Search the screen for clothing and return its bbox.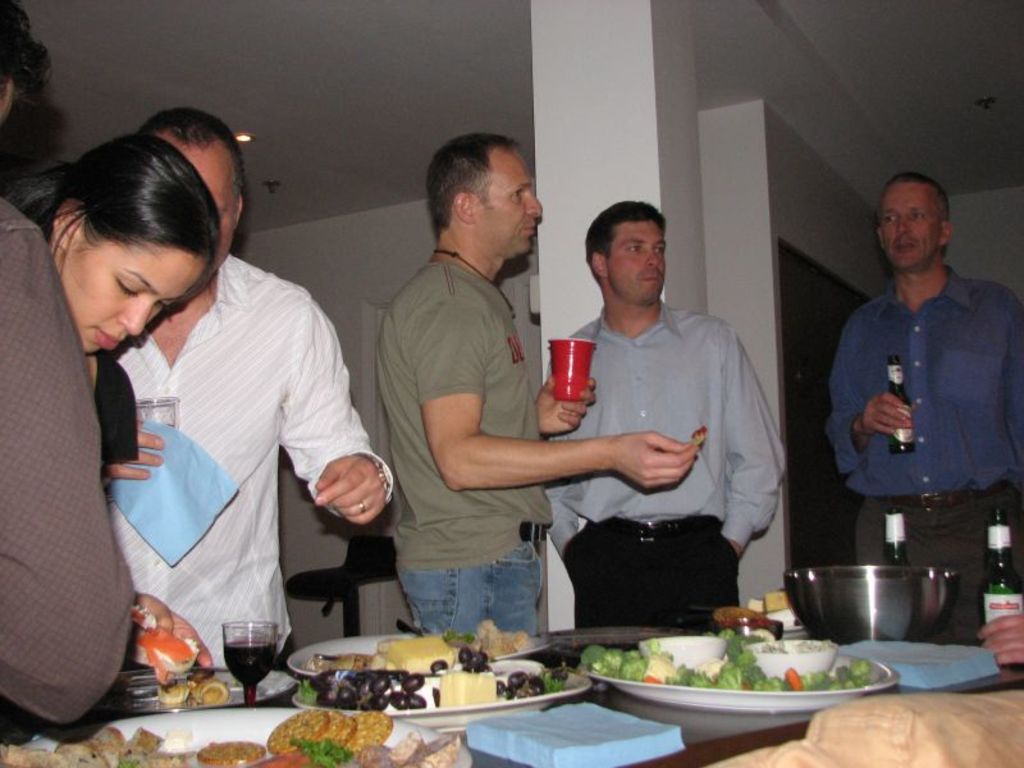
Found: <bbox>540, 302, 781, 635</bbox>.
